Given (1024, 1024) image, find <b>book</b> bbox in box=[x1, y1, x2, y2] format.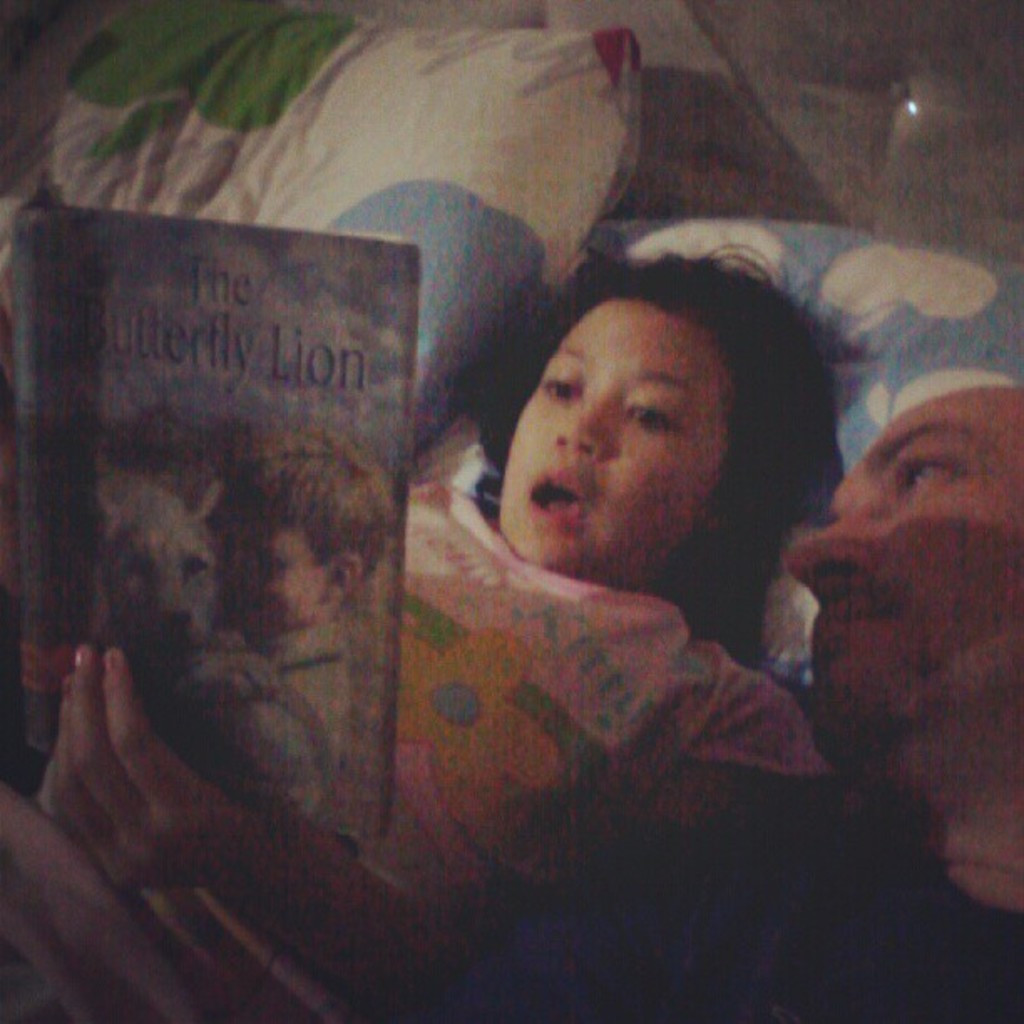
box=[33, 169, 472, 795].
